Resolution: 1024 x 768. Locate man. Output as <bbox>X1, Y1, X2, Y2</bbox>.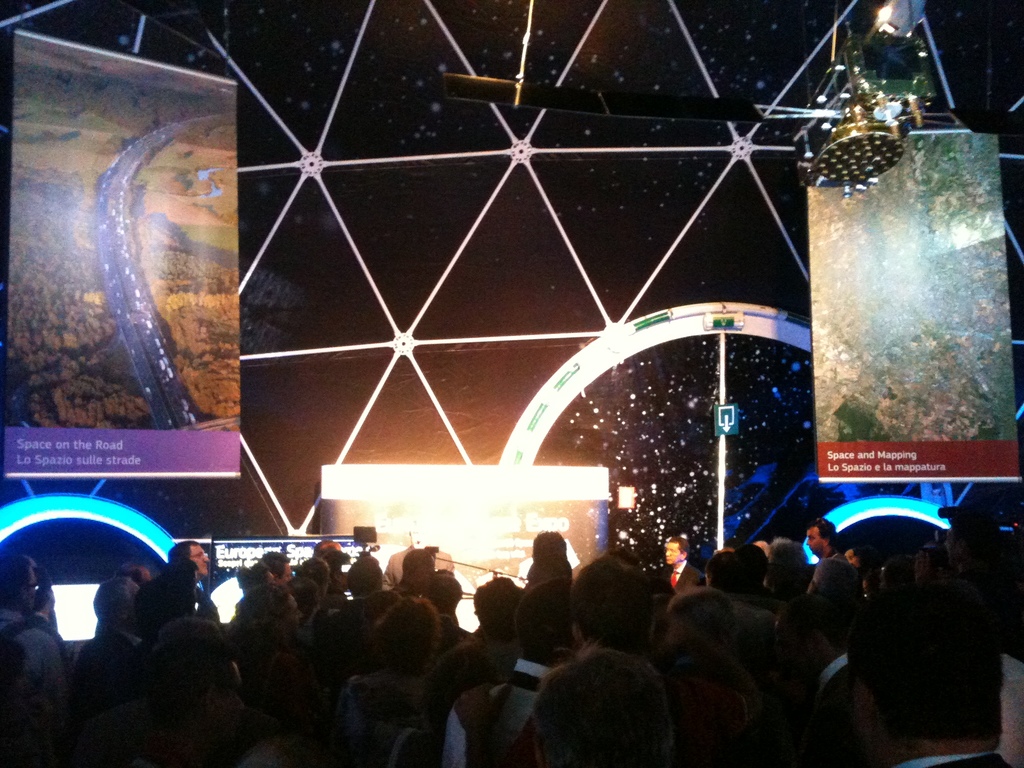
<bbox>808, 520, 847, 602</bbox>.
